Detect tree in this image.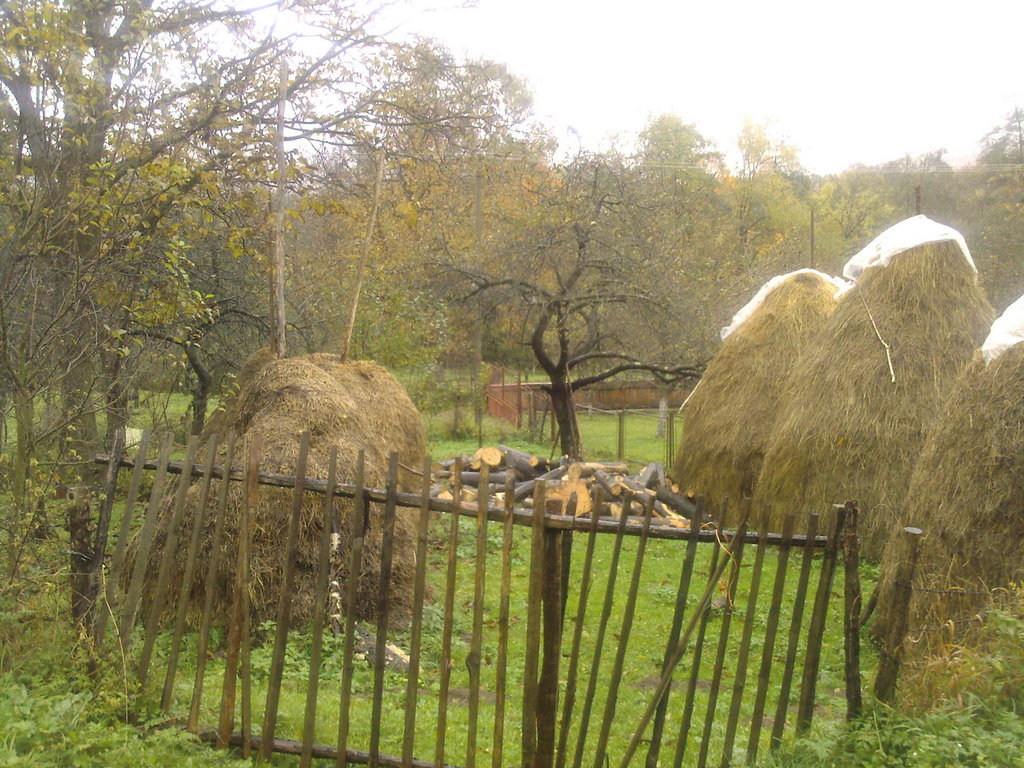
Detection: [927,107,1023,312].
